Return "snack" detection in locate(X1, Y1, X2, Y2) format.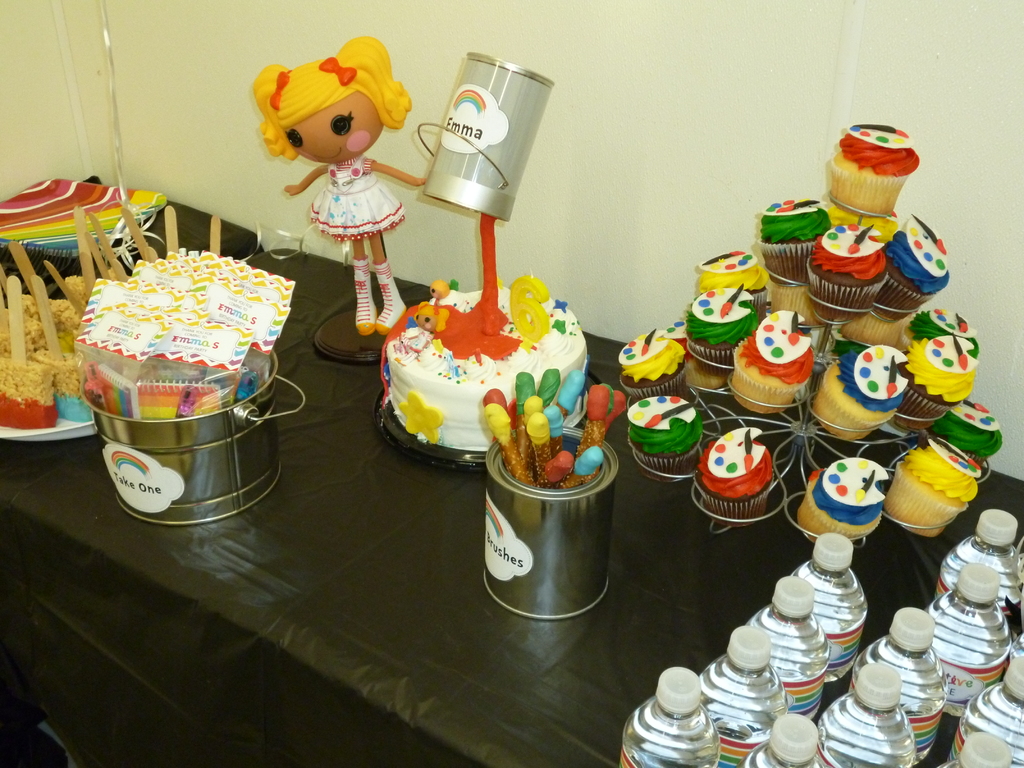
locate(797, 220, 888, 307).
